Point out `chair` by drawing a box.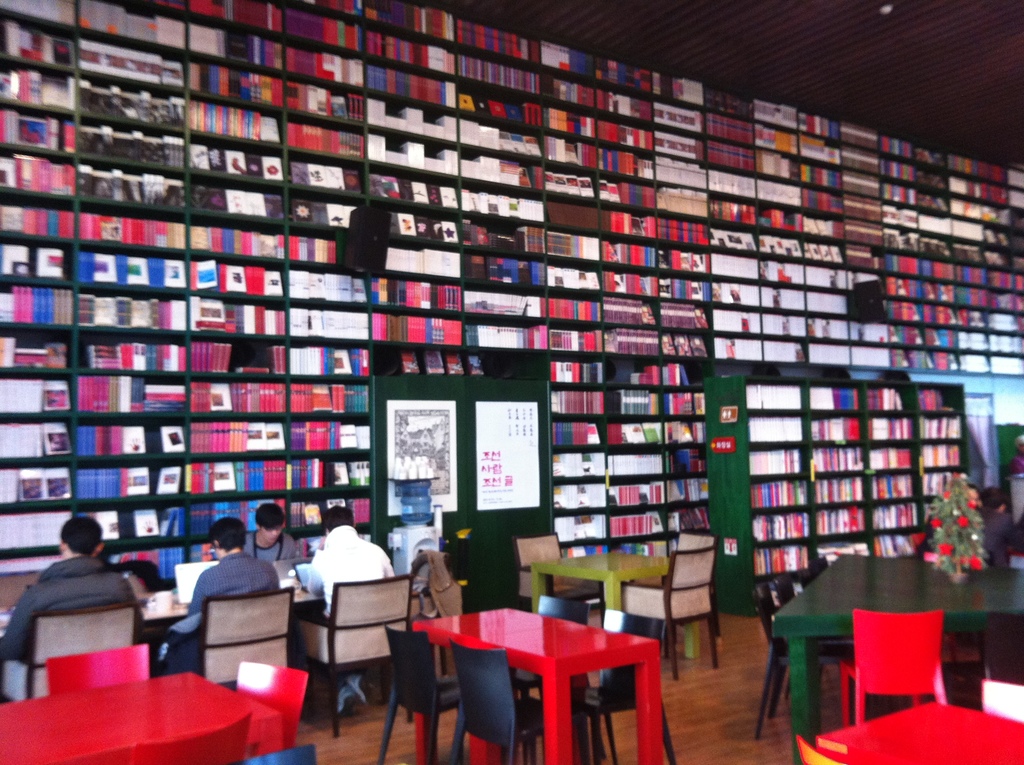
pyautogui.locateOnScreen(771, 565, 868, 698).
